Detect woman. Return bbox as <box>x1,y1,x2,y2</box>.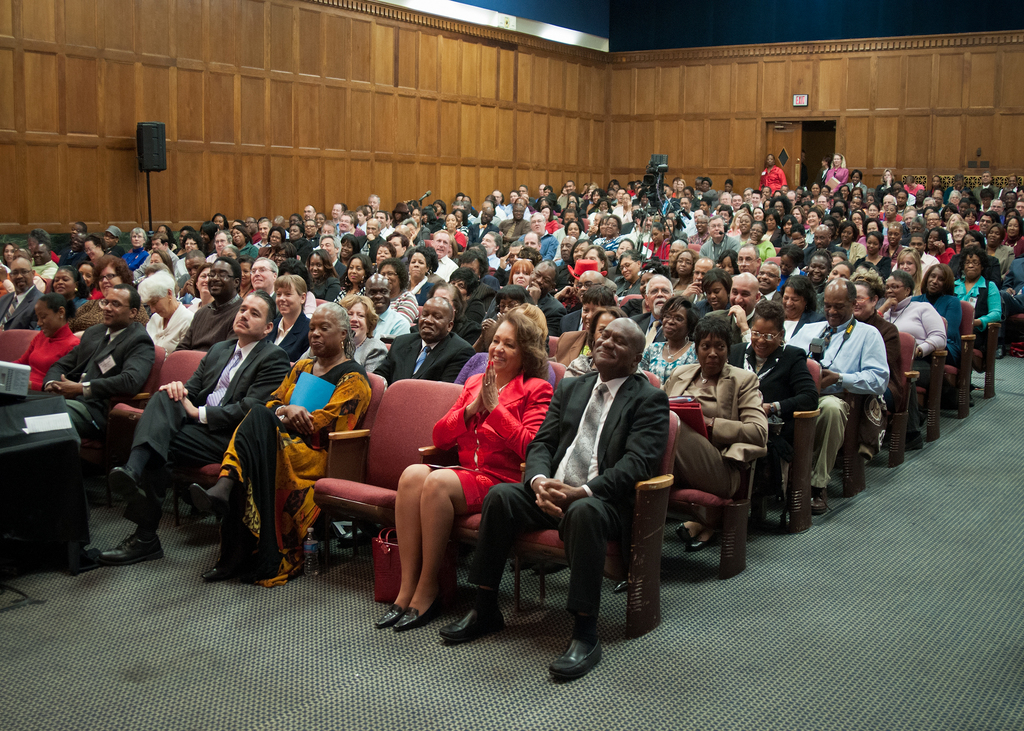
<box>259,228,289,259</box>.
